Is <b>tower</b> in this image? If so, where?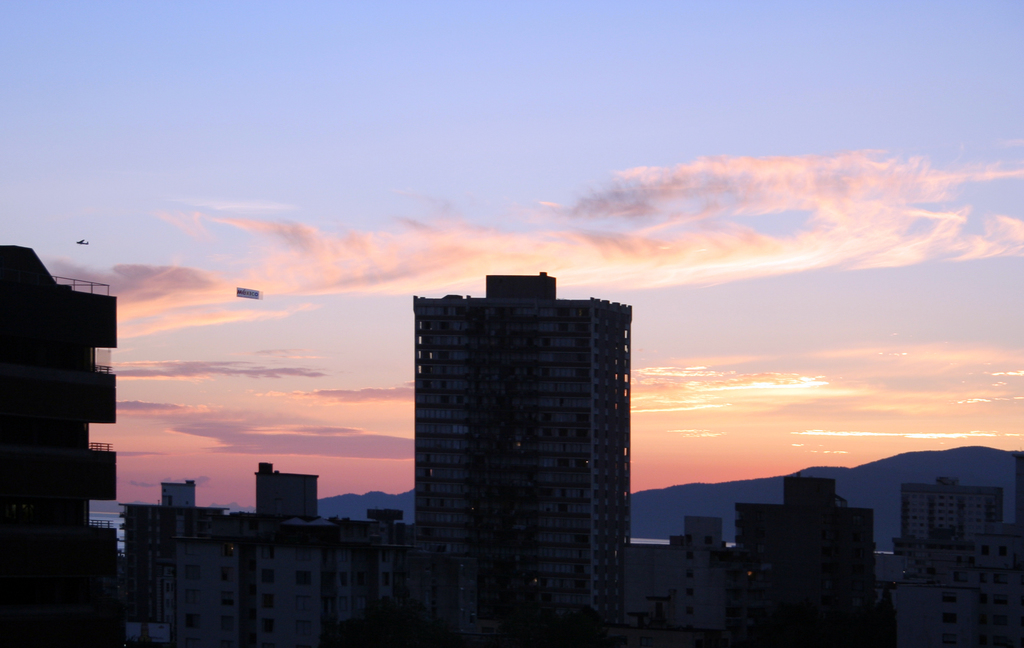
Yes, at pyautogui.locateOnScreen(0, 239, 123, 632).
